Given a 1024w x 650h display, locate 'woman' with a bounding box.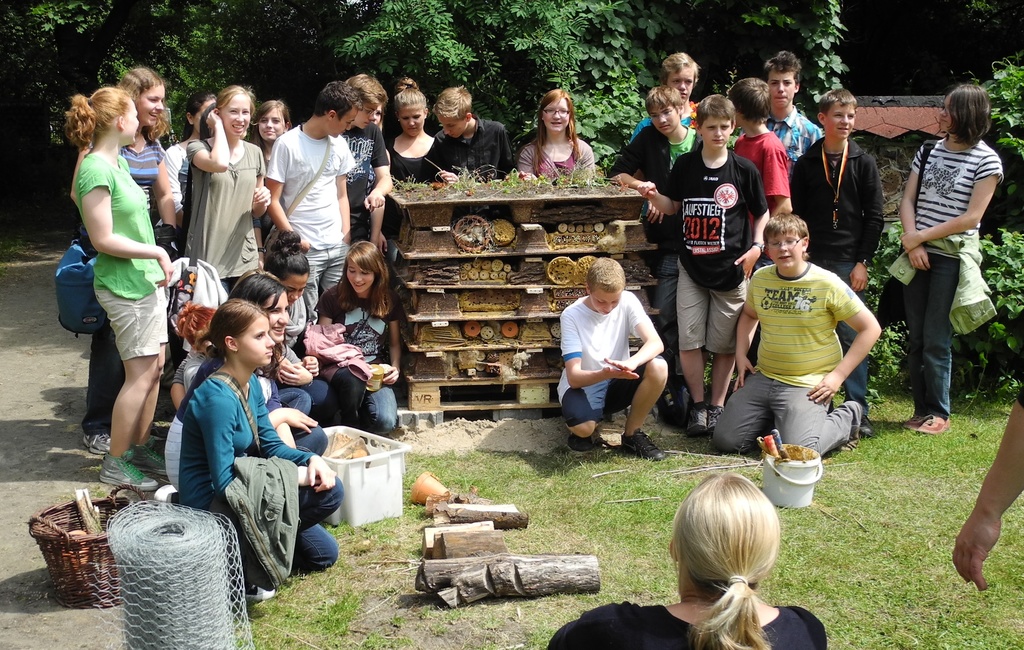
Located: select_region(892, 84, 1006, 438).
